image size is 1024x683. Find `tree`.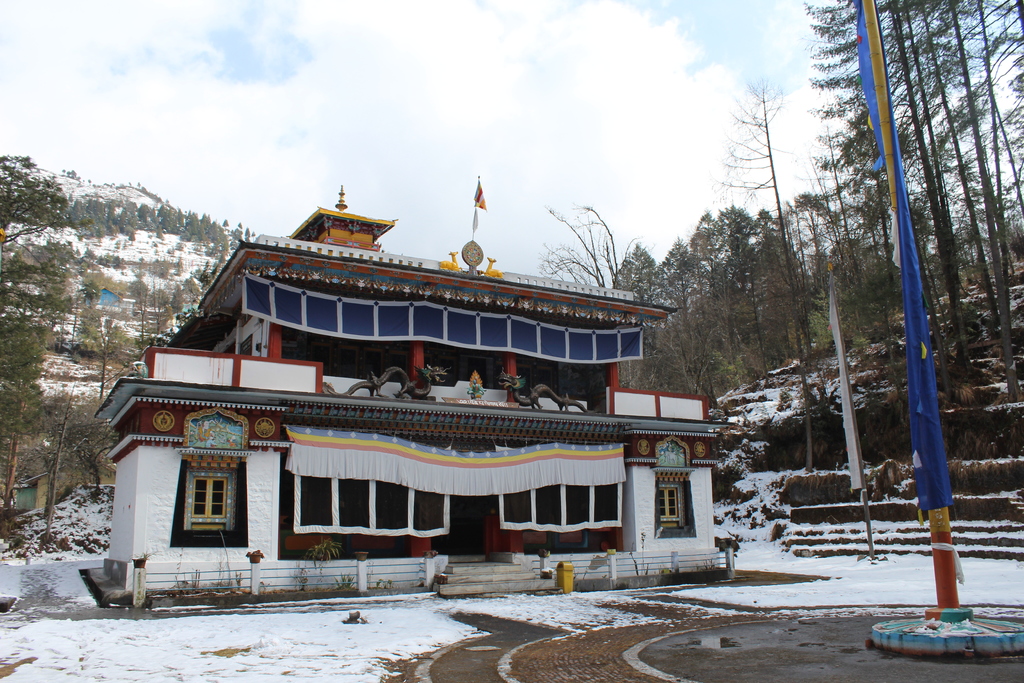
<box>717,81,813,461</box>.
